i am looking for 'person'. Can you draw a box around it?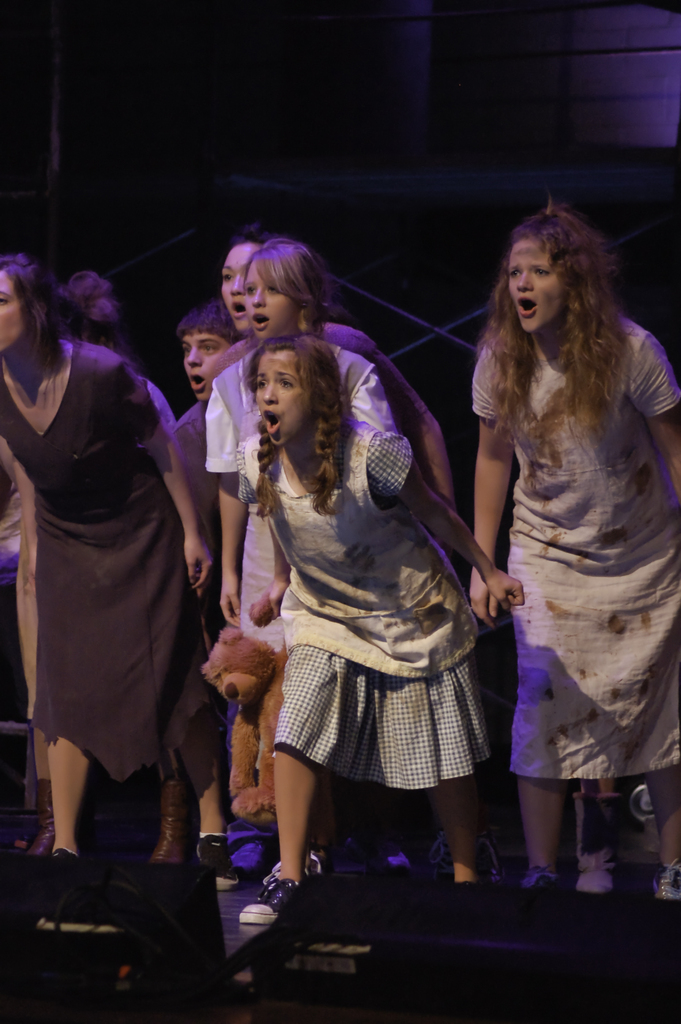
Sure, the bounding box is [455,171,675,892].
